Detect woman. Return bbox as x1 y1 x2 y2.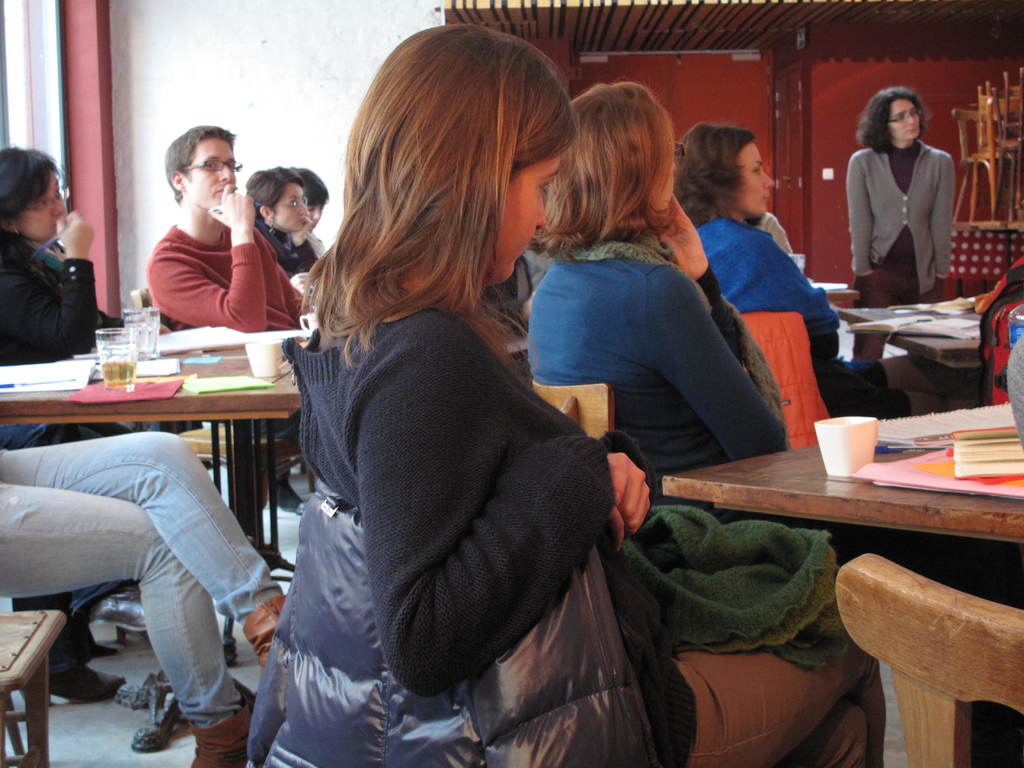
0 147 135 452.
